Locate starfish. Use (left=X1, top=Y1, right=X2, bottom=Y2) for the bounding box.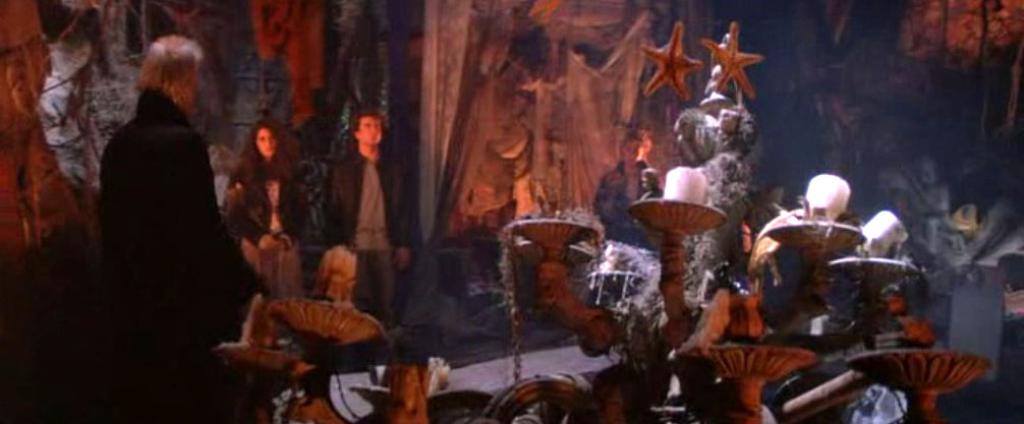
(left=702, top=20, right=766, bottom=101).
